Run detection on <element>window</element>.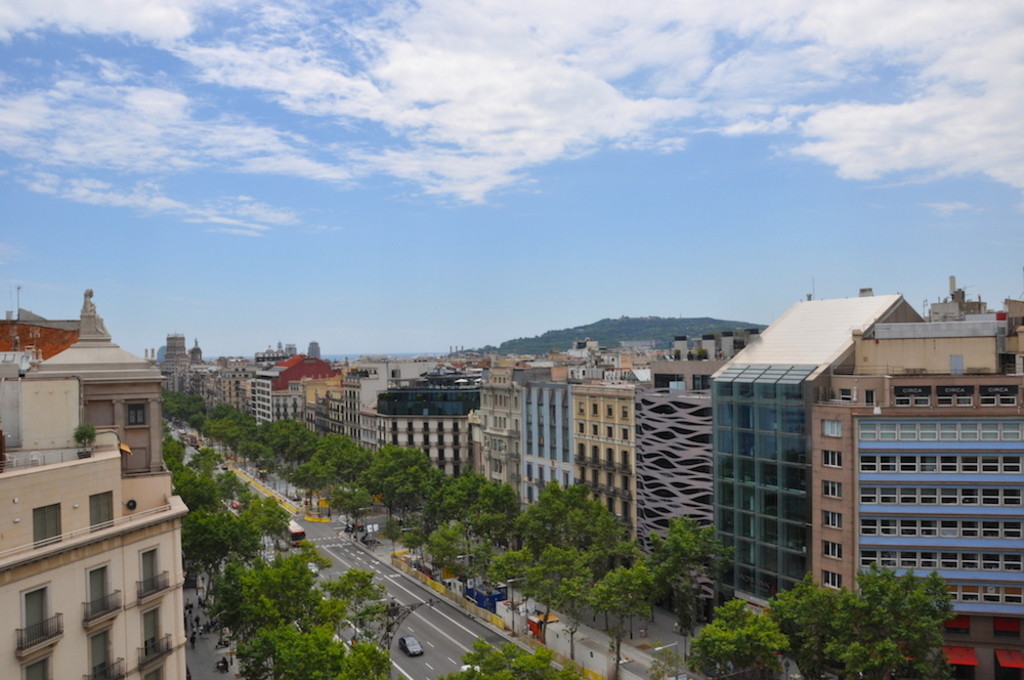
Result: 822:448:850:469.
